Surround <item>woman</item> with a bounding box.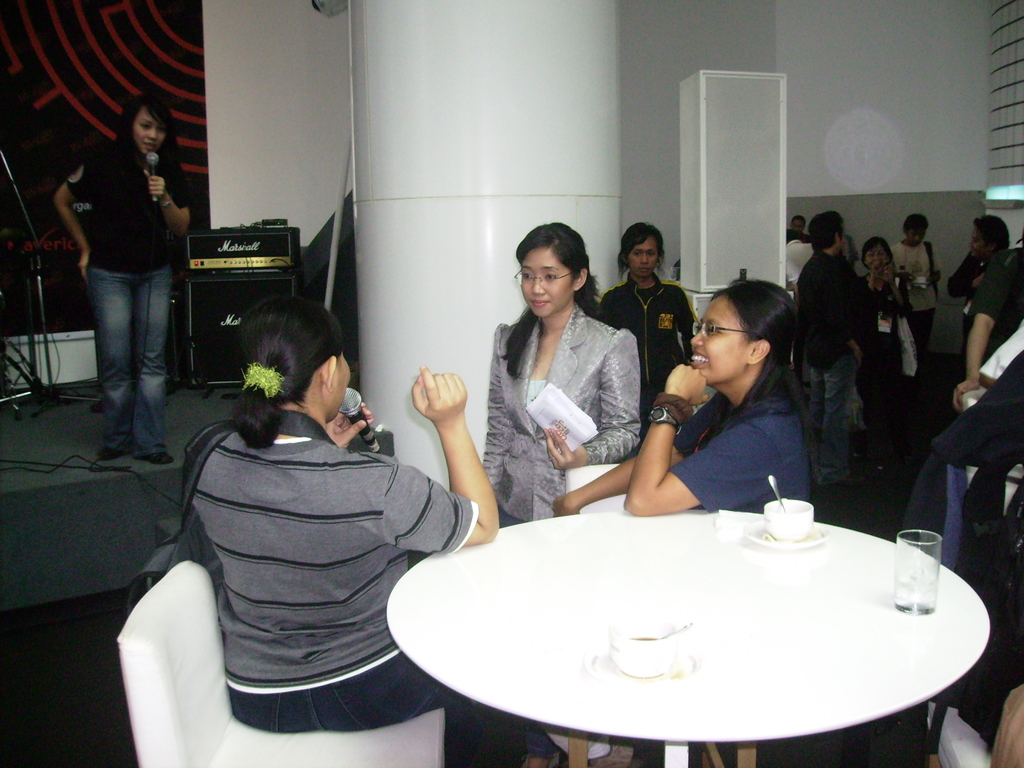
BBox(170, 292, 559, 767).
